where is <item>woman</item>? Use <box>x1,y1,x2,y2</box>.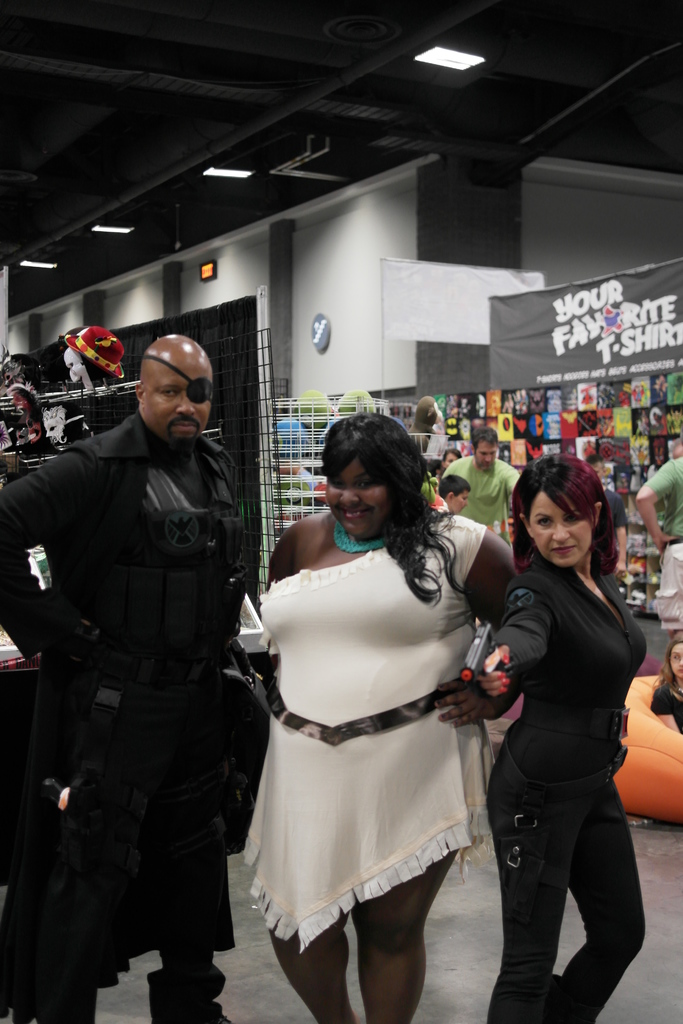
<box>238,432,514,1023</box>.
